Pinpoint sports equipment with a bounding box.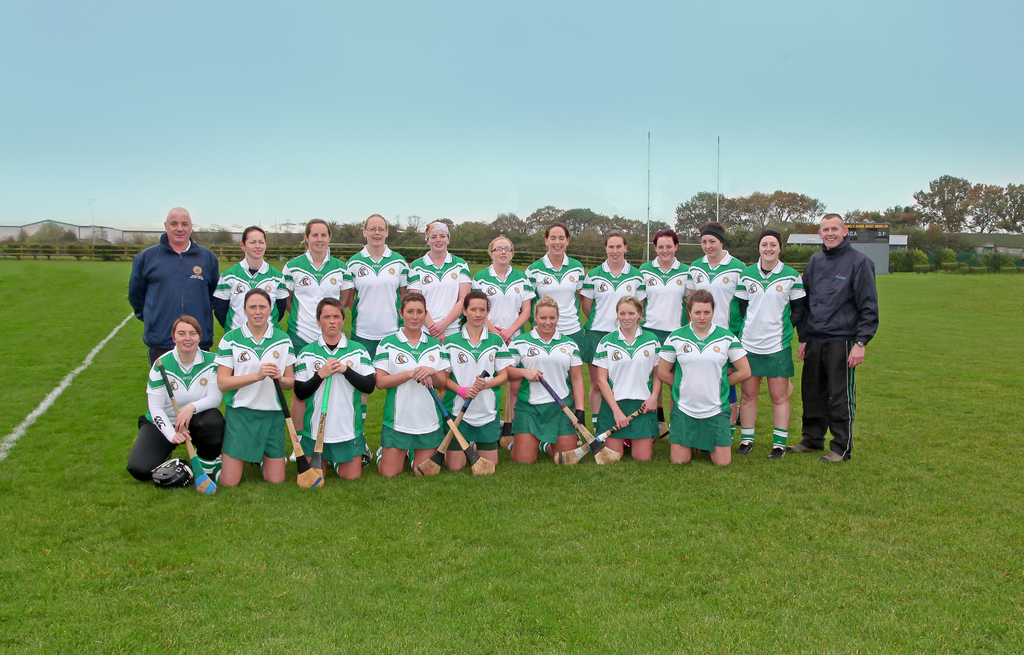
locate(555, 408, 644, 469).
